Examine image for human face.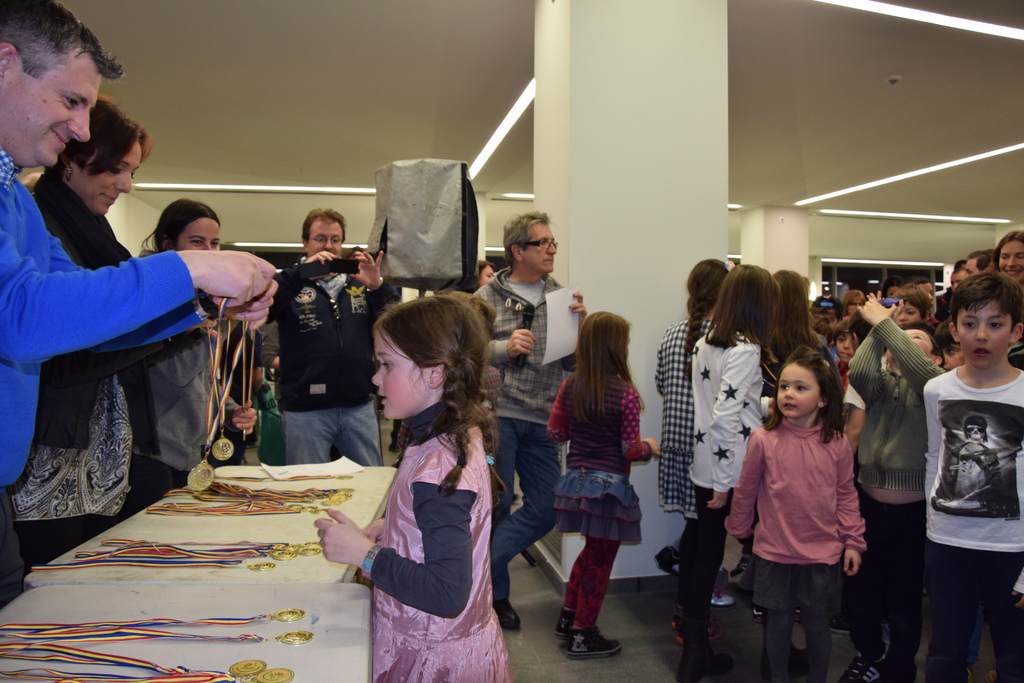
Examination result: 309/220/349/249.
